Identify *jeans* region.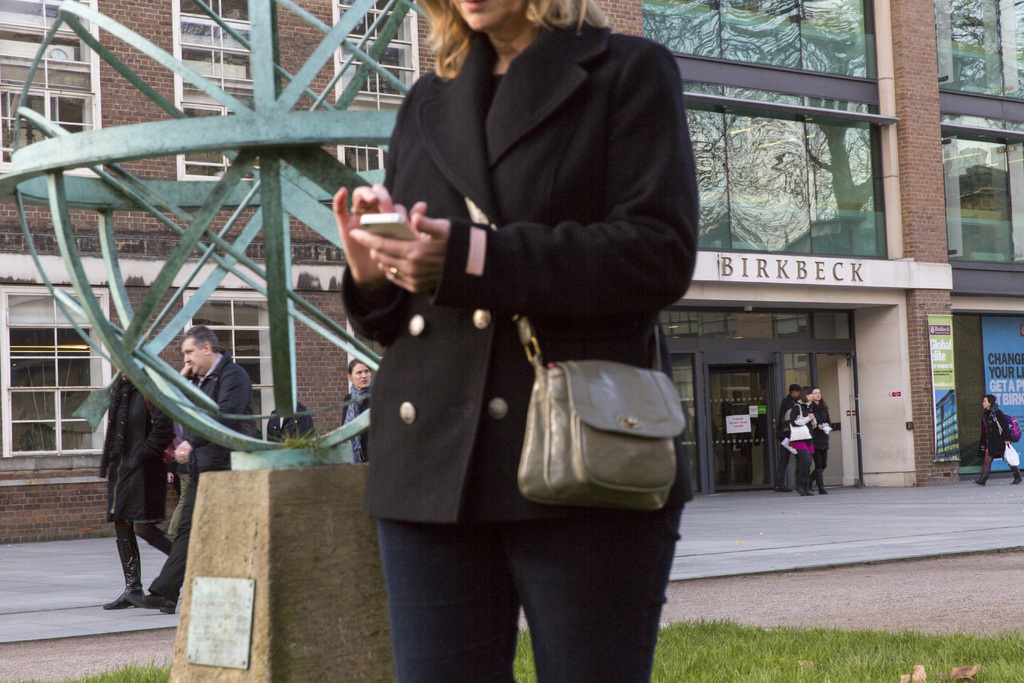
Region: [left=152, top=481, right=202, bottom=604].
